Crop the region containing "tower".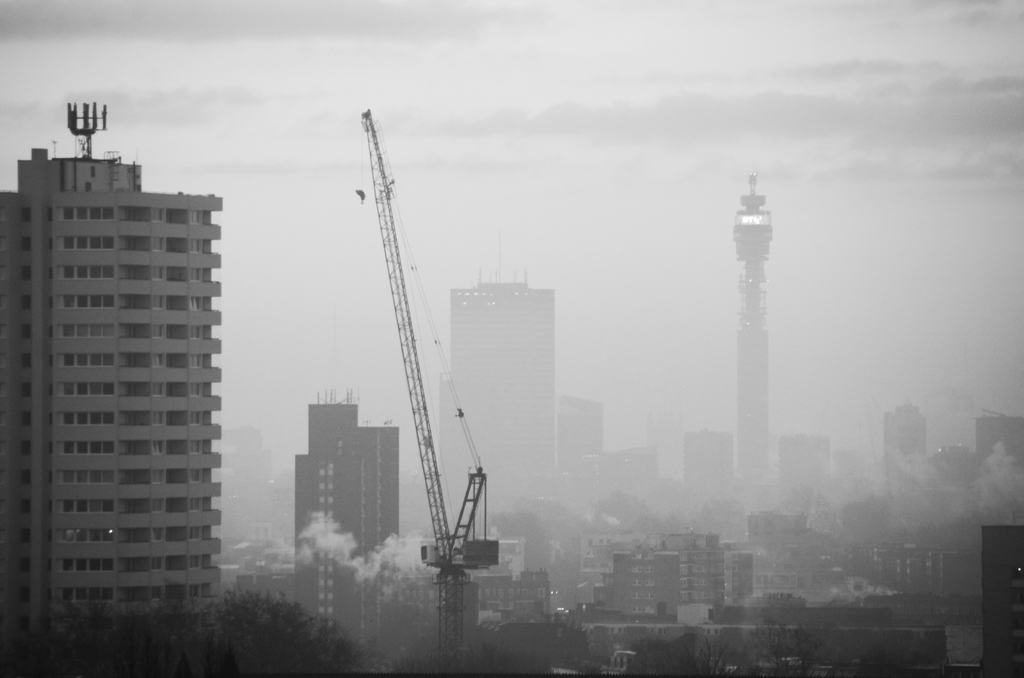
Crop region: 710:155:799:483.
